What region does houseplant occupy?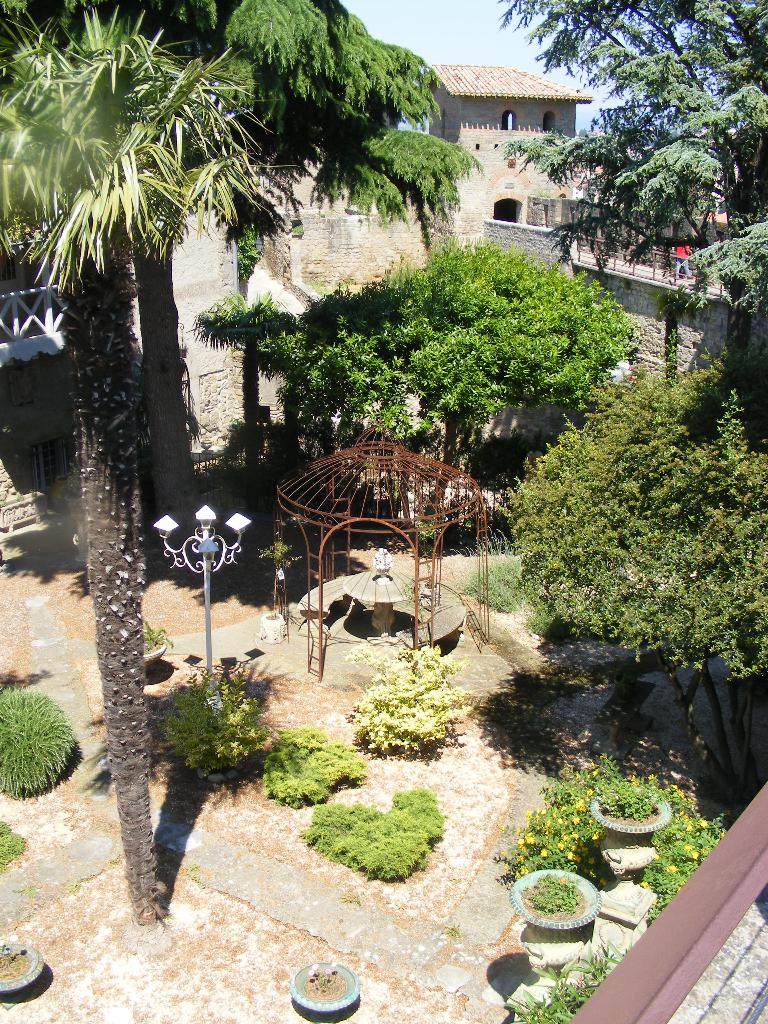
detection(262, 729, 369, 809).
